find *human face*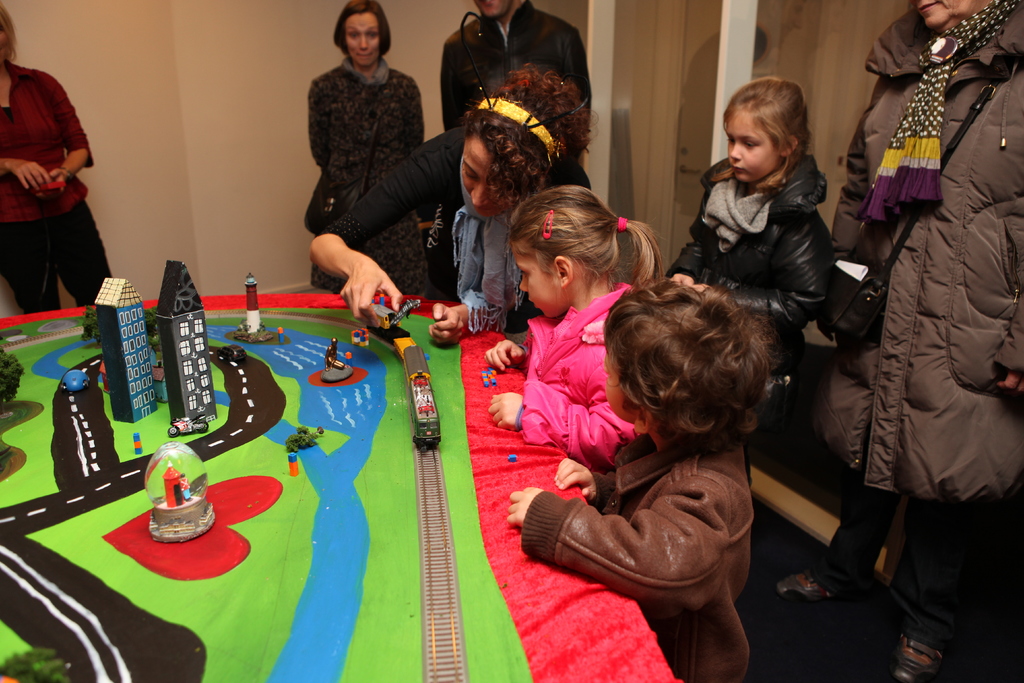
475,0,511,29
